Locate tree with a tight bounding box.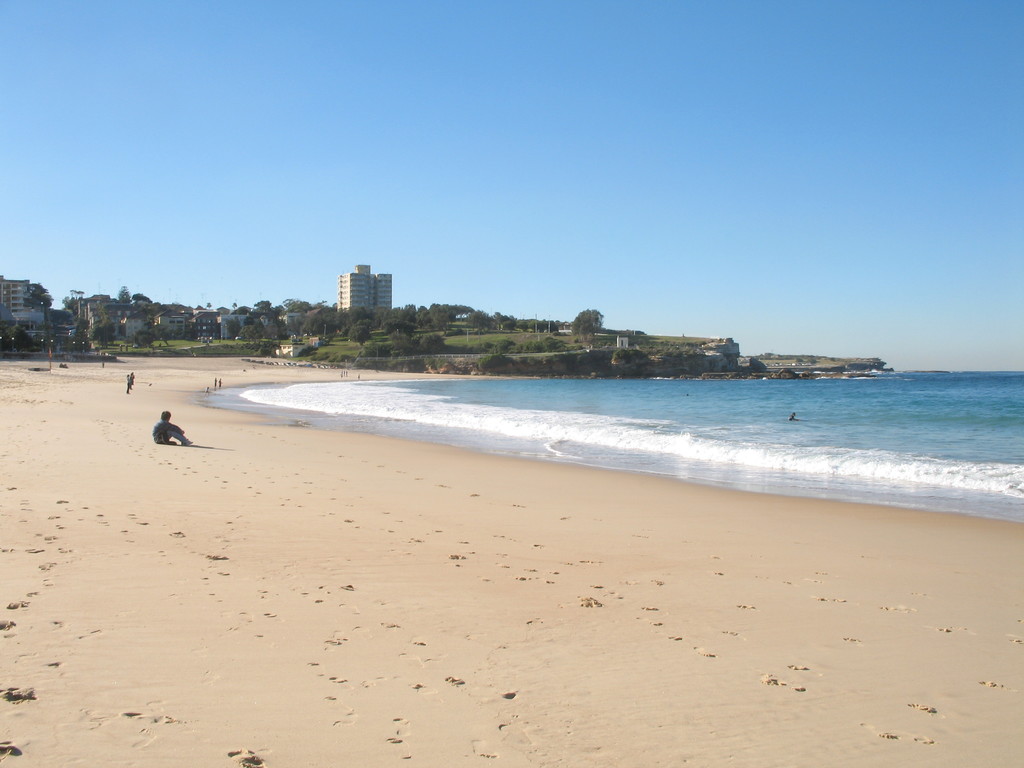
detection(129, 324, 159, 351).
